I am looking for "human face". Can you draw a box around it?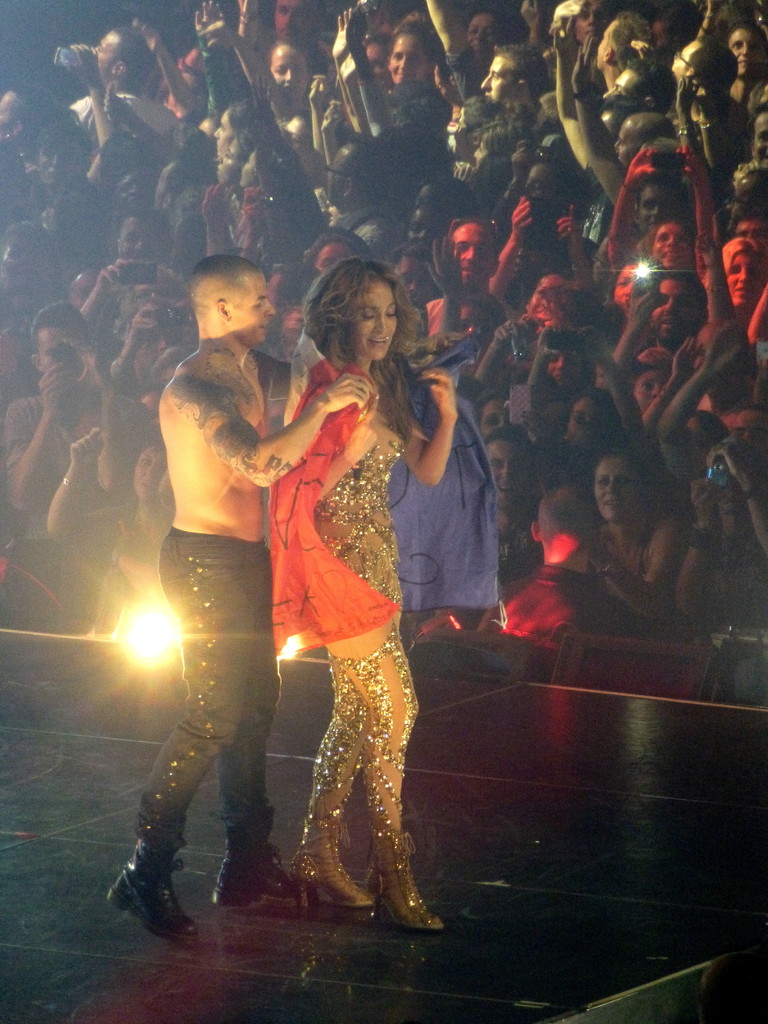
Sure, the bounding box is (725,252,762,304).
